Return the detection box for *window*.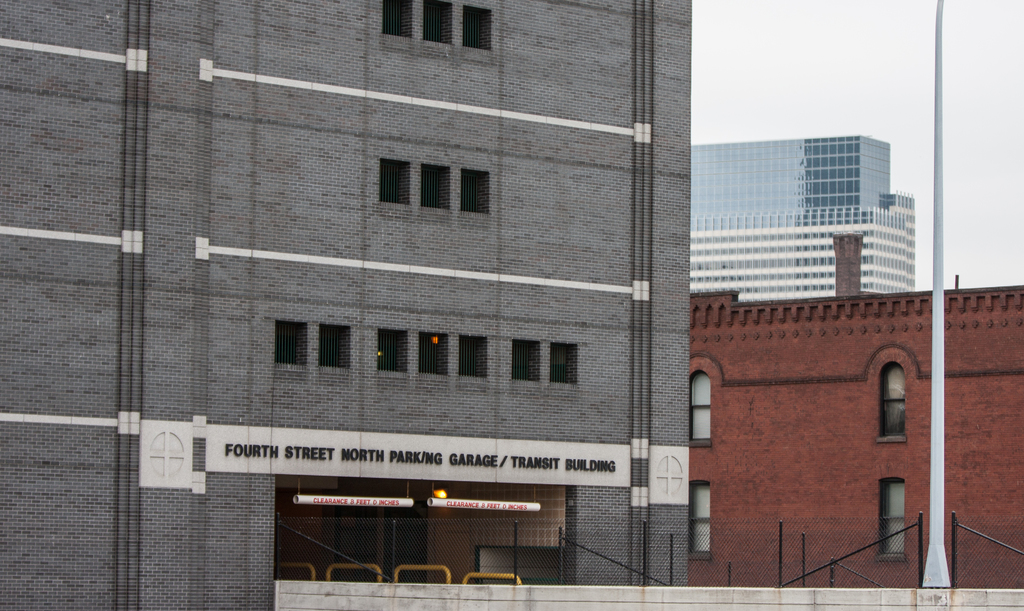
region(378, 329, 407, 374).
